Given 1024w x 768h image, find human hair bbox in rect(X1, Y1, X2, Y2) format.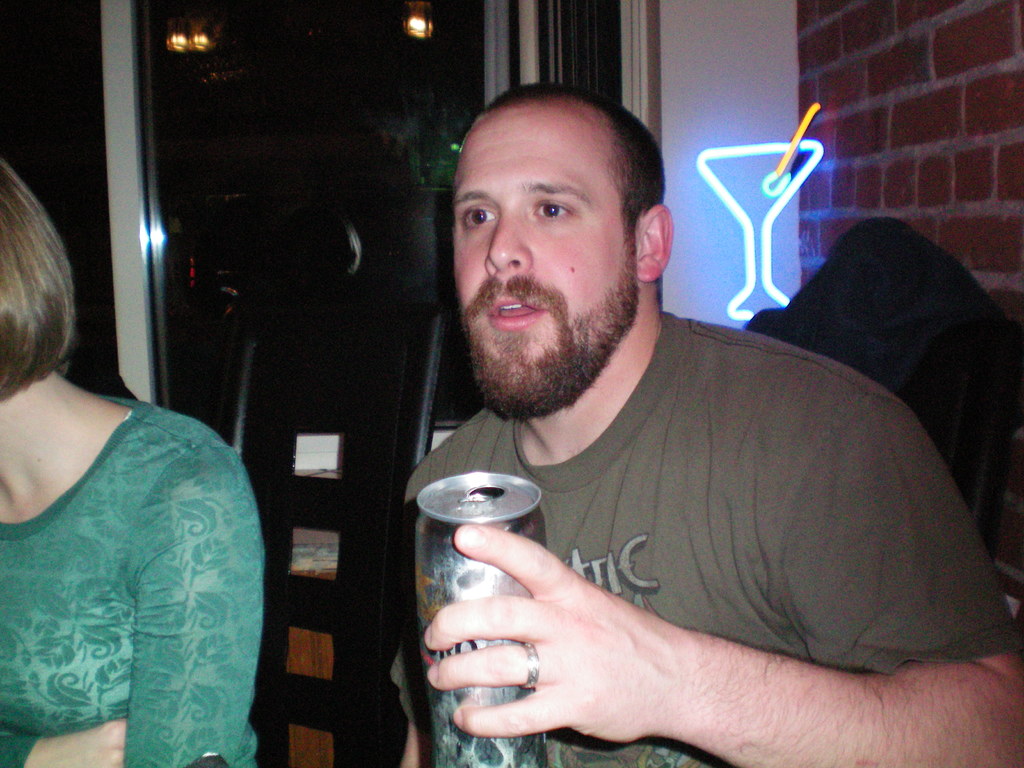
rect(0, 161, 79, 399).
